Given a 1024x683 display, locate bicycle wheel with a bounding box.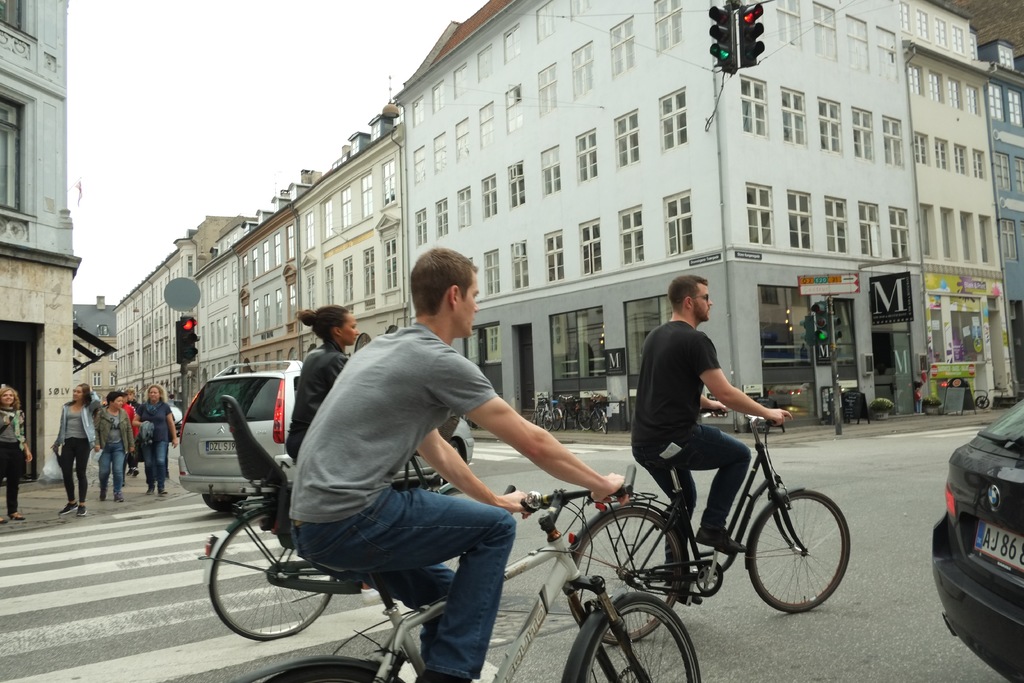
Located: {"left": 203, "top": 503, "right": 338, "bottom": 645}.
